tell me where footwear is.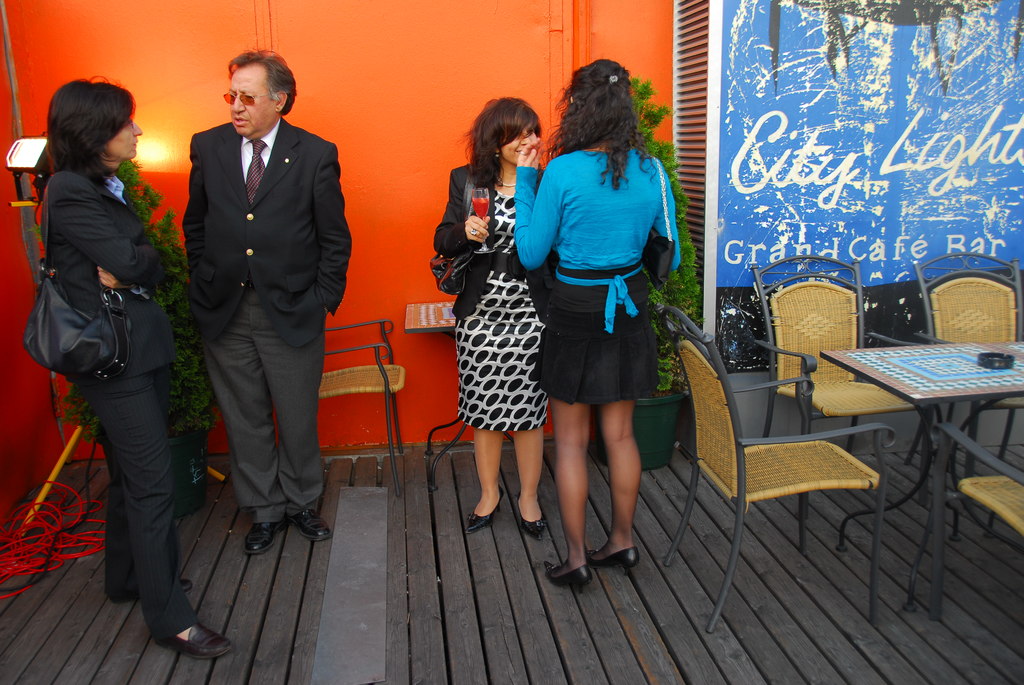
footwear is at pyautogui.locateOnScreen(287, 510, 332, 541).
